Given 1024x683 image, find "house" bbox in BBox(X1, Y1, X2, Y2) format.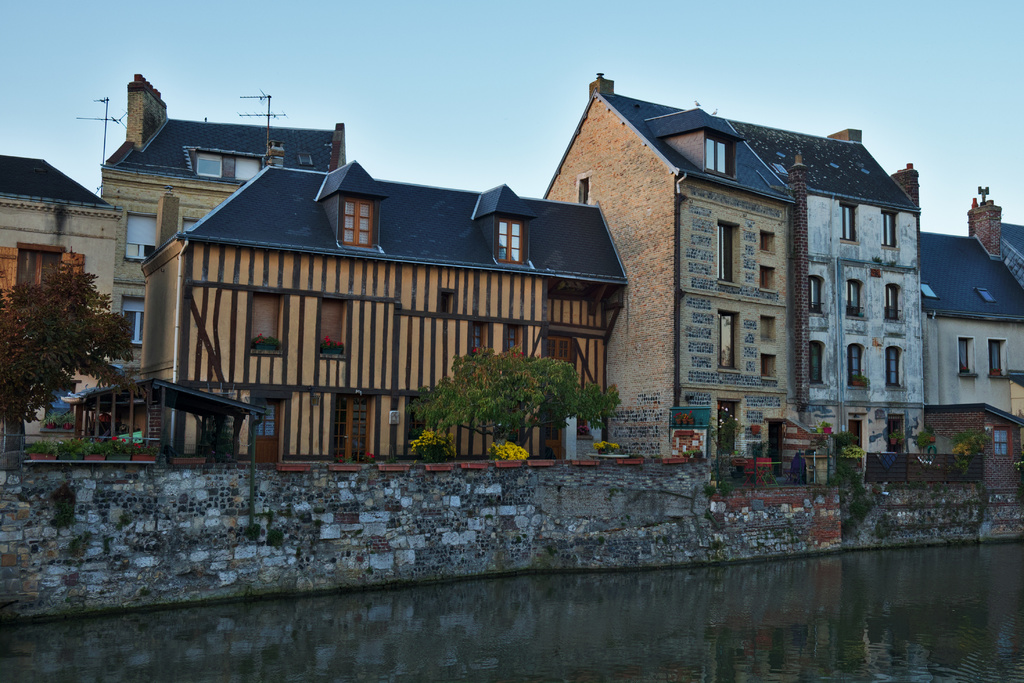
BBox(917, 185, 1023, 422).
